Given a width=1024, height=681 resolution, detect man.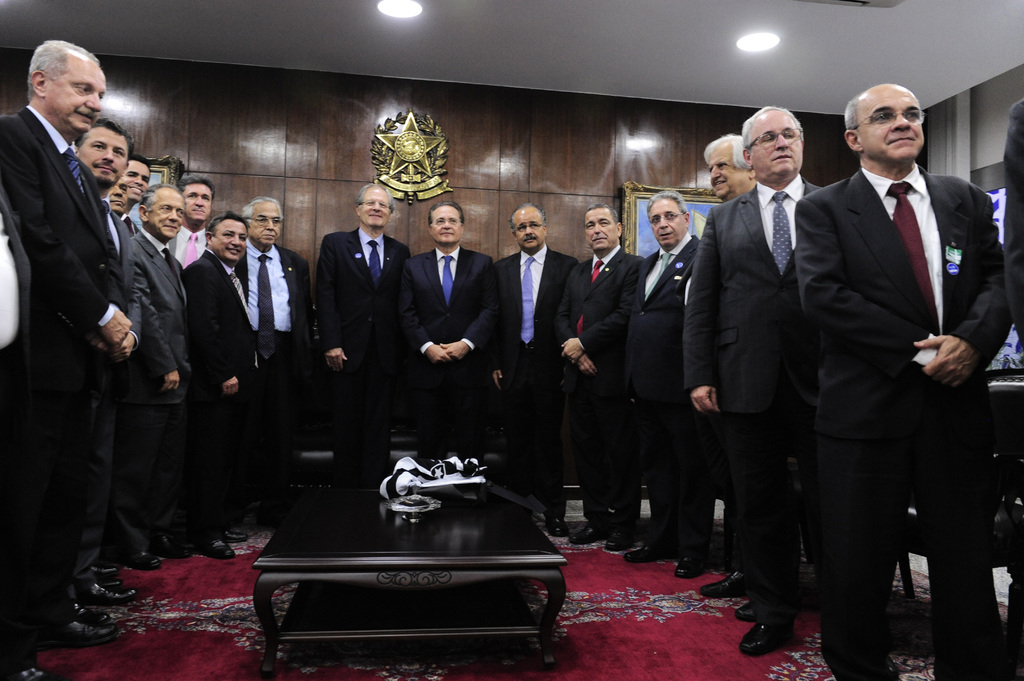
crop(399, 198, 495, 461).
